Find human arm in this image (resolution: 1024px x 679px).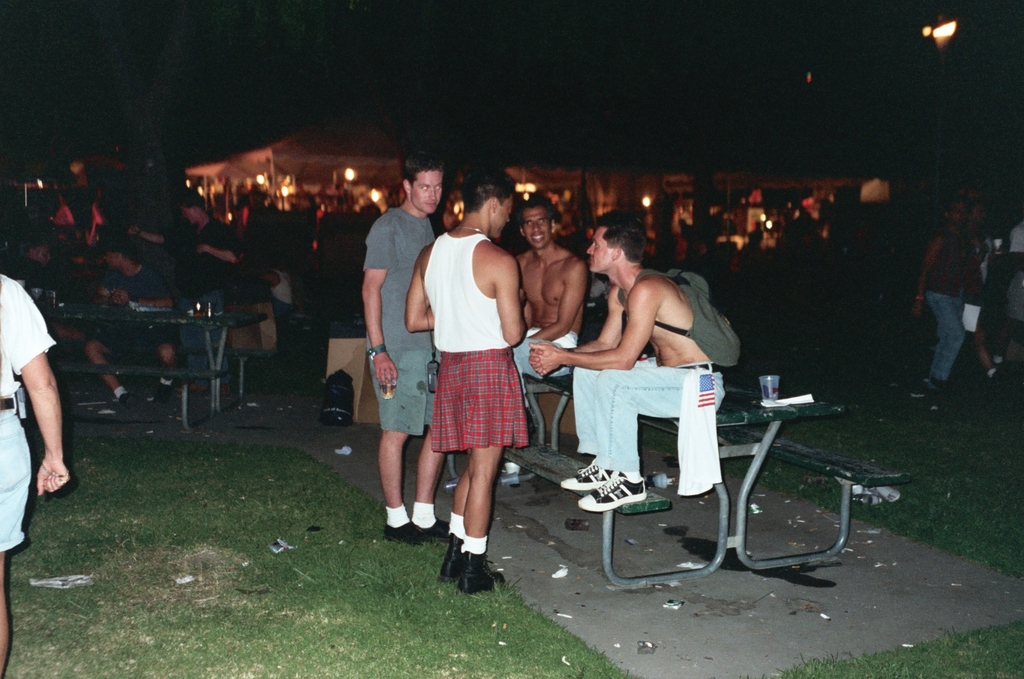
[x1=515, y1=261, x2=588, y2=341].
